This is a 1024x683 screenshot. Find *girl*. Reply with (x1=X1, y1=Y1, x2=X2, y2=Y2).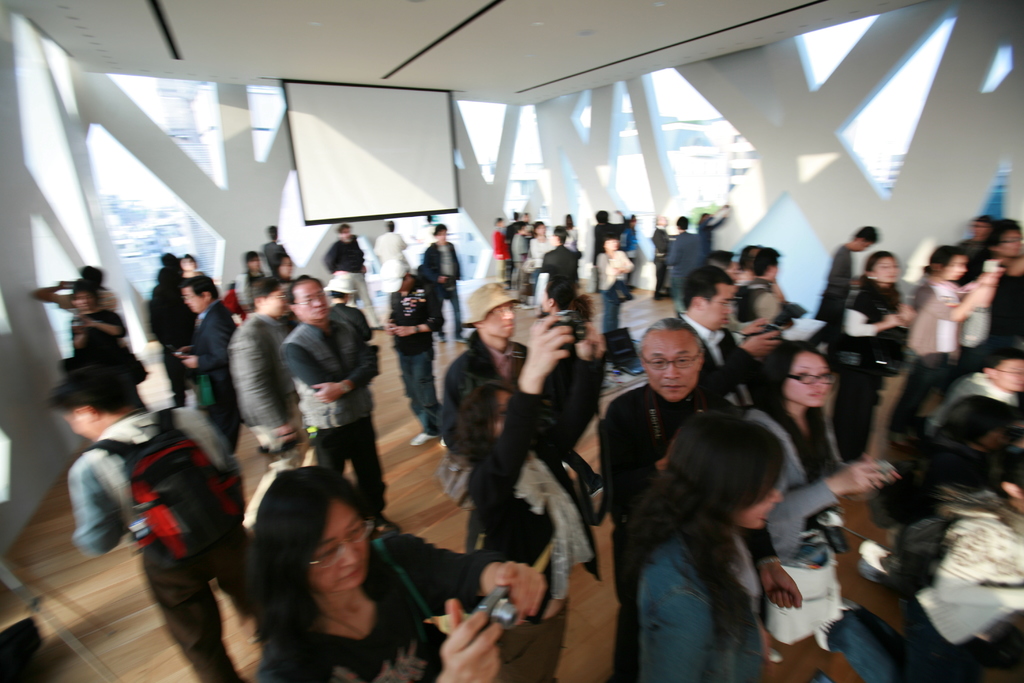
(x1=831, y1=250, x2=910, y2=447).
